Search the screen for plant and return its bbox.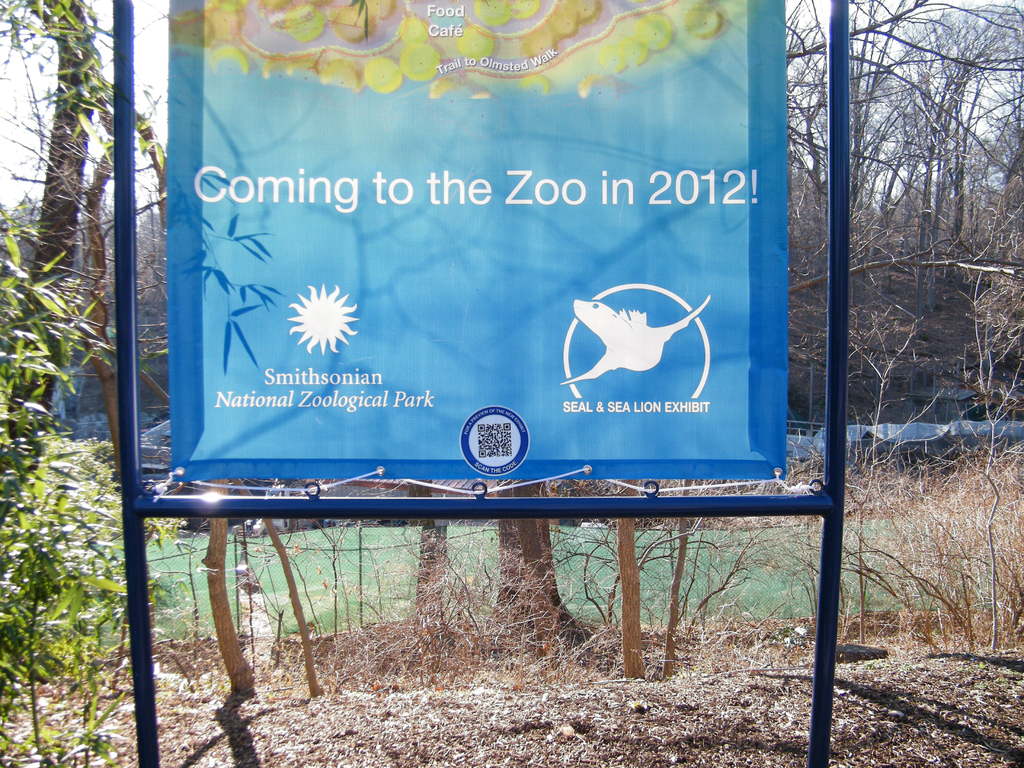
Found: bbox(0, 205, 172, 767).
